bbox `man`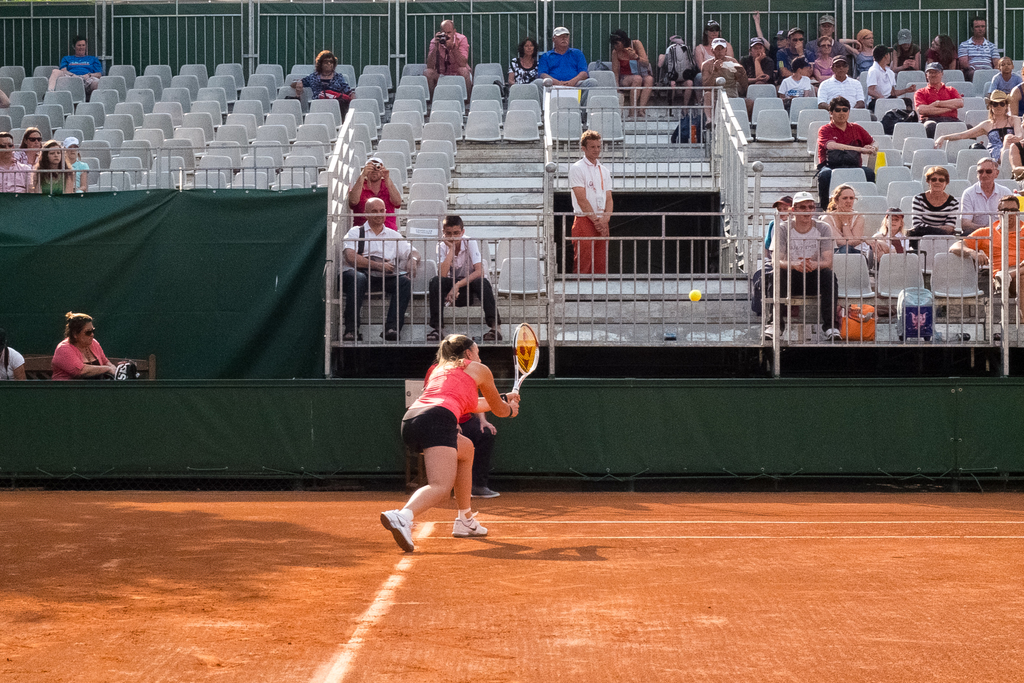
rect(776, 29, 814, 95)
